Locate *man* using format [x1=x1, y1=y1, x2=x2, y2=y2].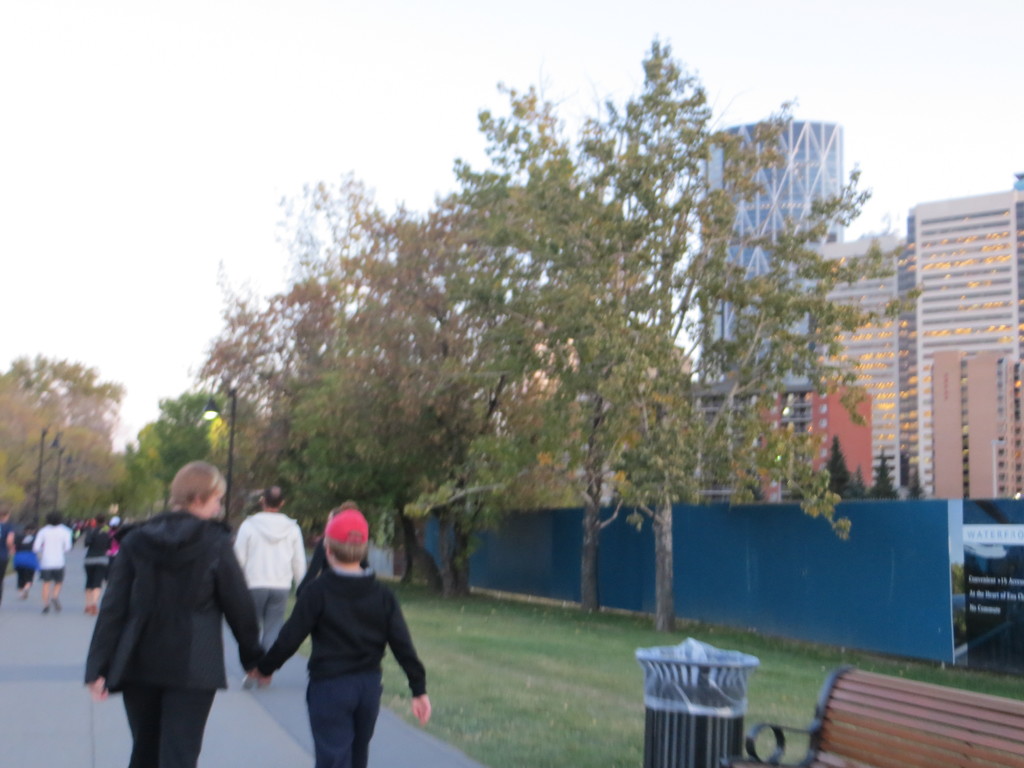
[x1=79, y1=461, x2=263, y2=762].
